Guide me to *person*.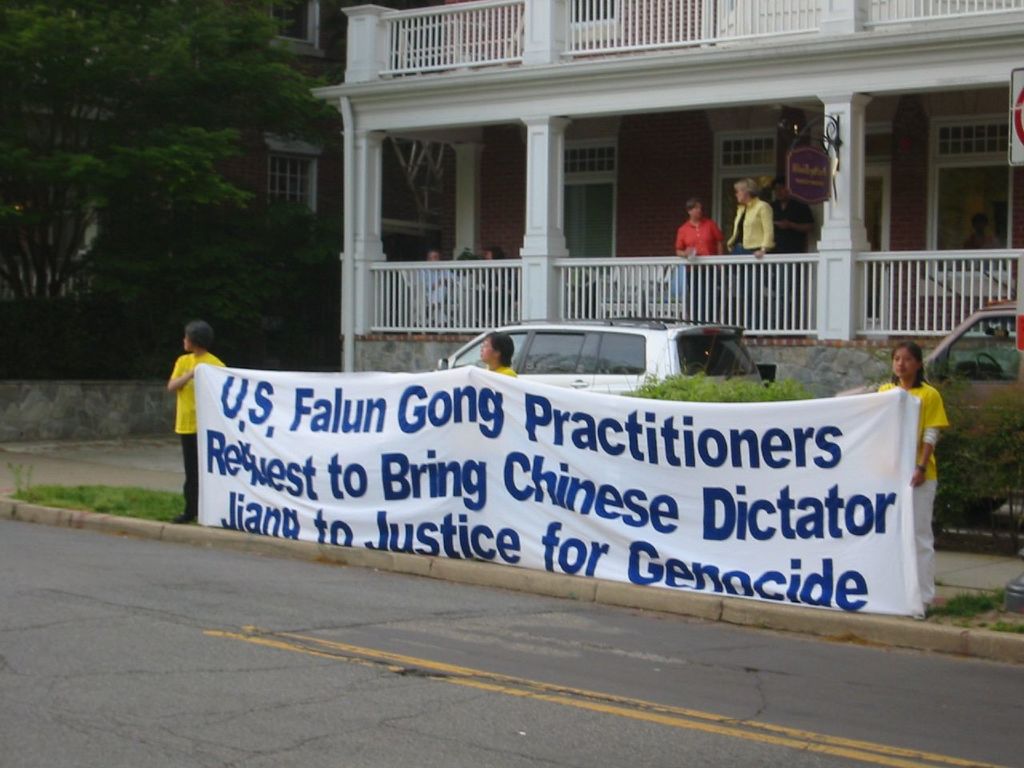
Guidance: [left=678, top=202, right=726, bottom=322].
